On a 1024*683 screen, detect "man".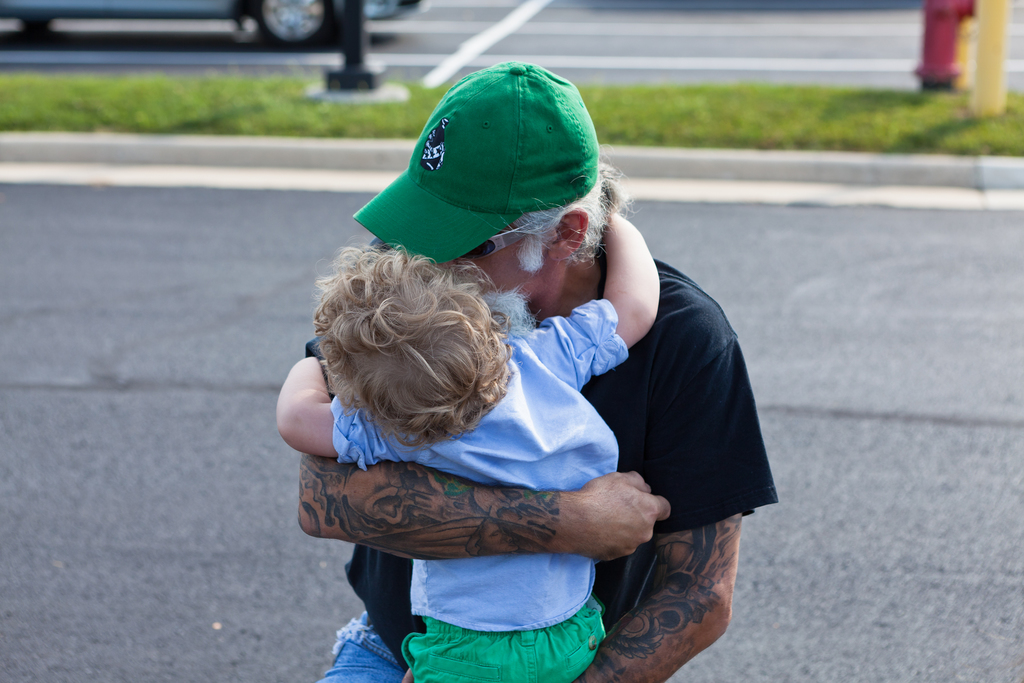
(257,95,804,679).
